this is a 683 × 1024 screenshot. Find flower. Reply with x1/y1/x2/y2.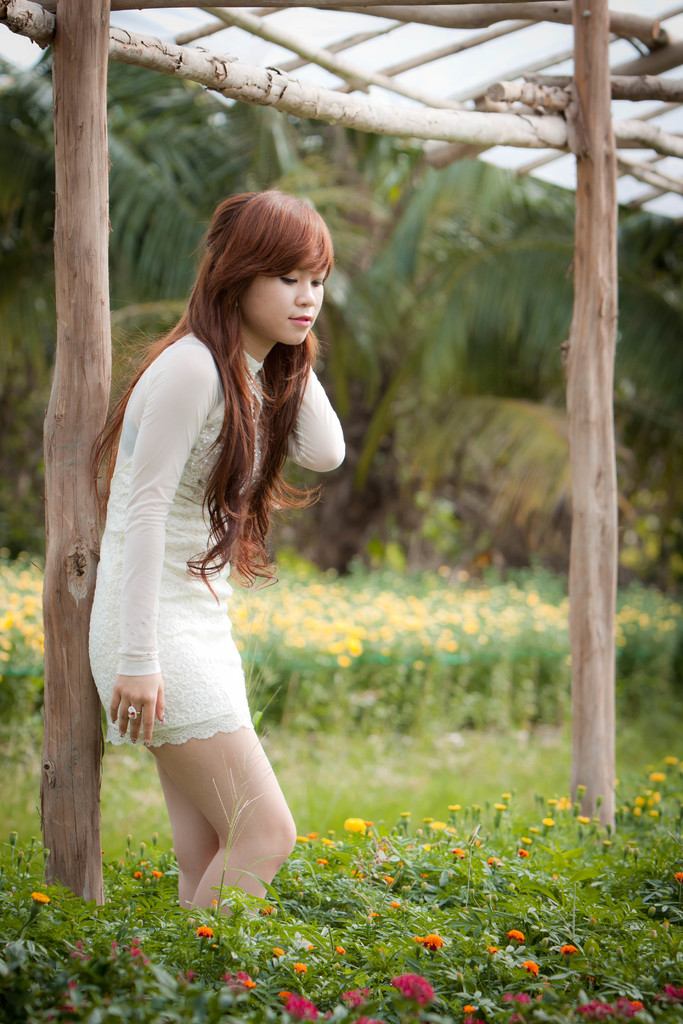
28/893/47/918.
